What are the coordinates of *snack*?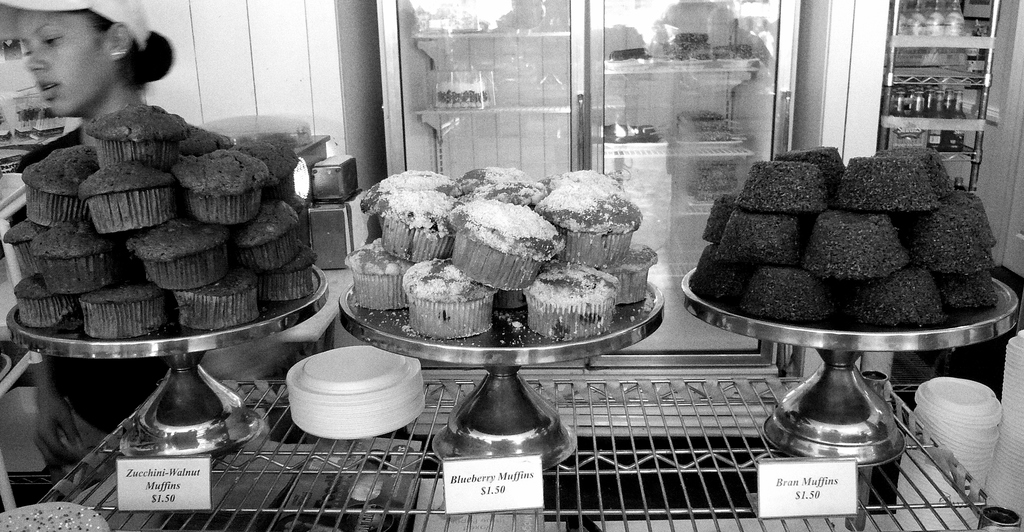
x1=77 y1=165 x2=172 y2=234.
